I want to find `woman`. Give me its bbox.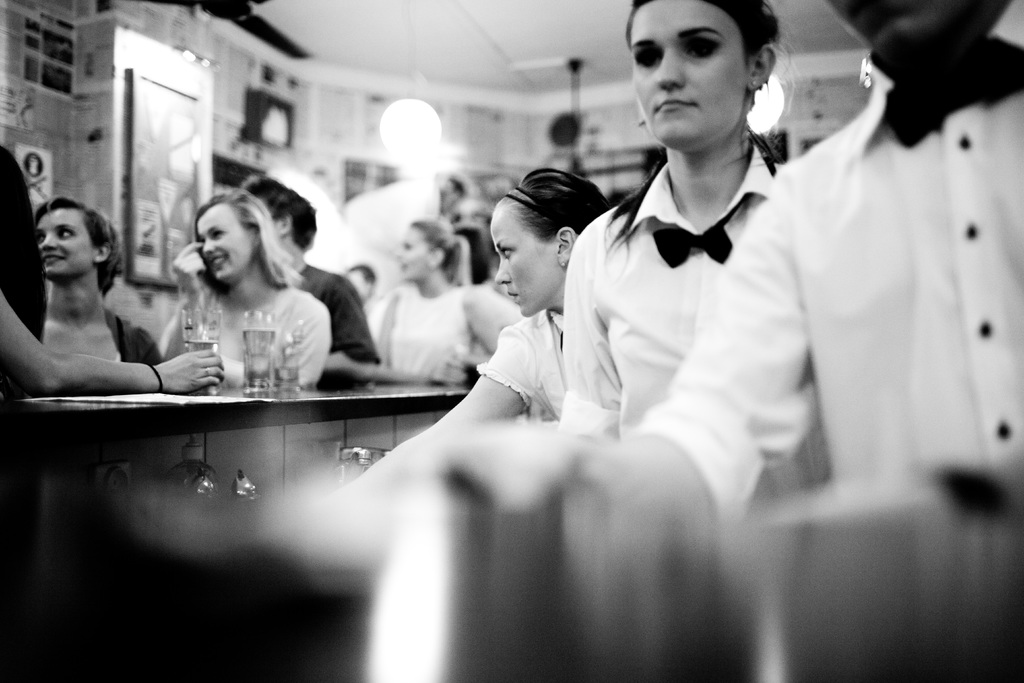
left=39, top=202, right=152, bottom=362.
